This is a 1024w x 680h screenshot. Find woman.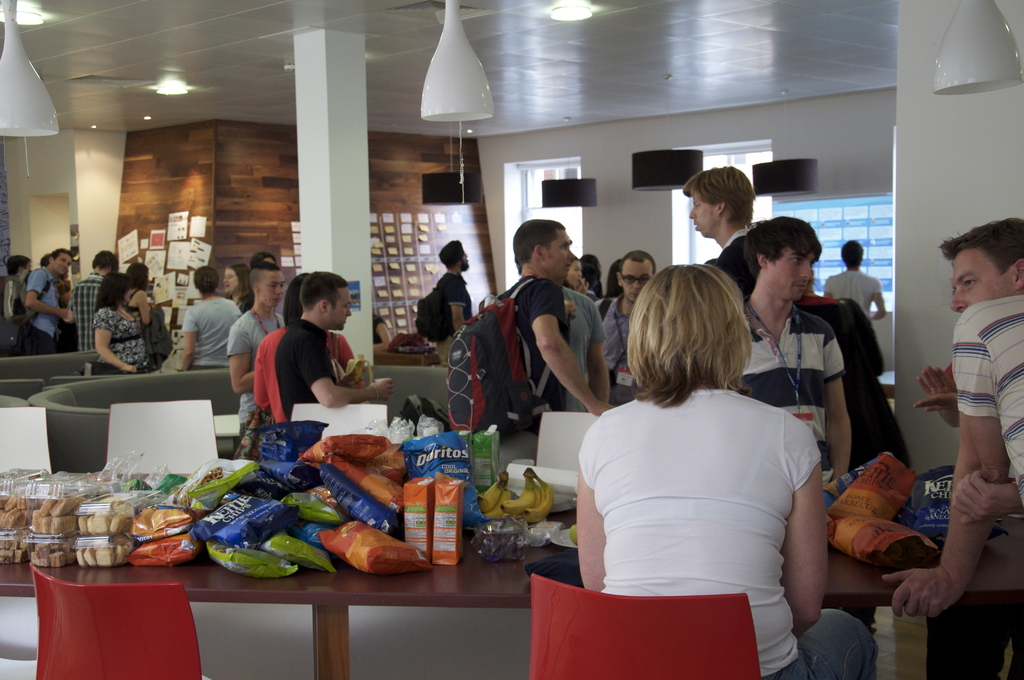
Bounding box: 252/269/365/424.
